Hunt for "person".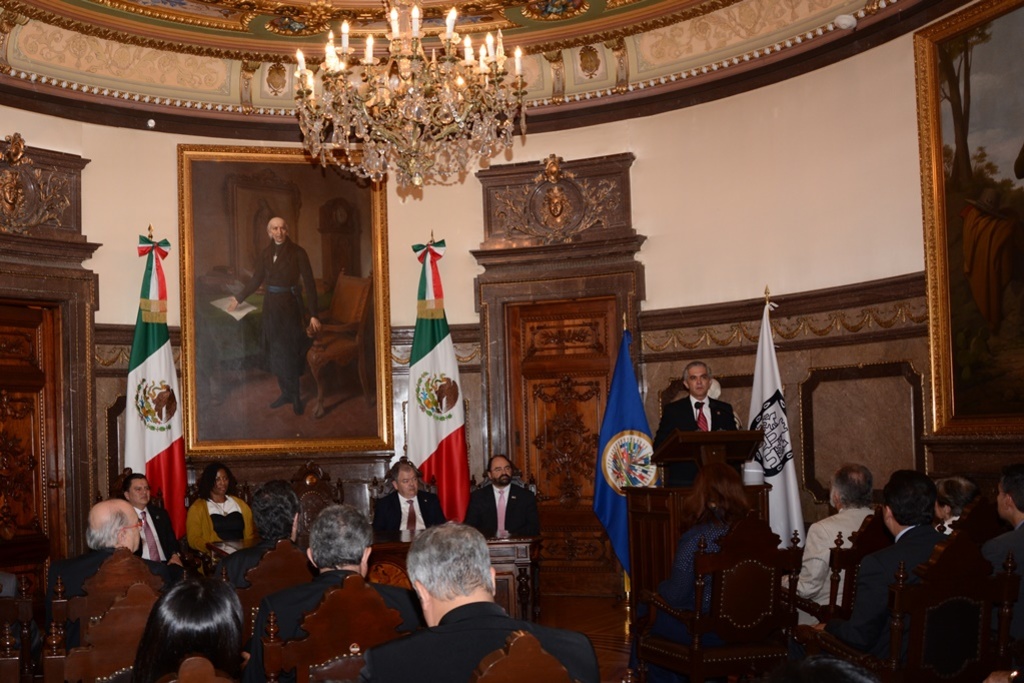
Hunted down at (left=801, top=468, right=951, bottom=682).
